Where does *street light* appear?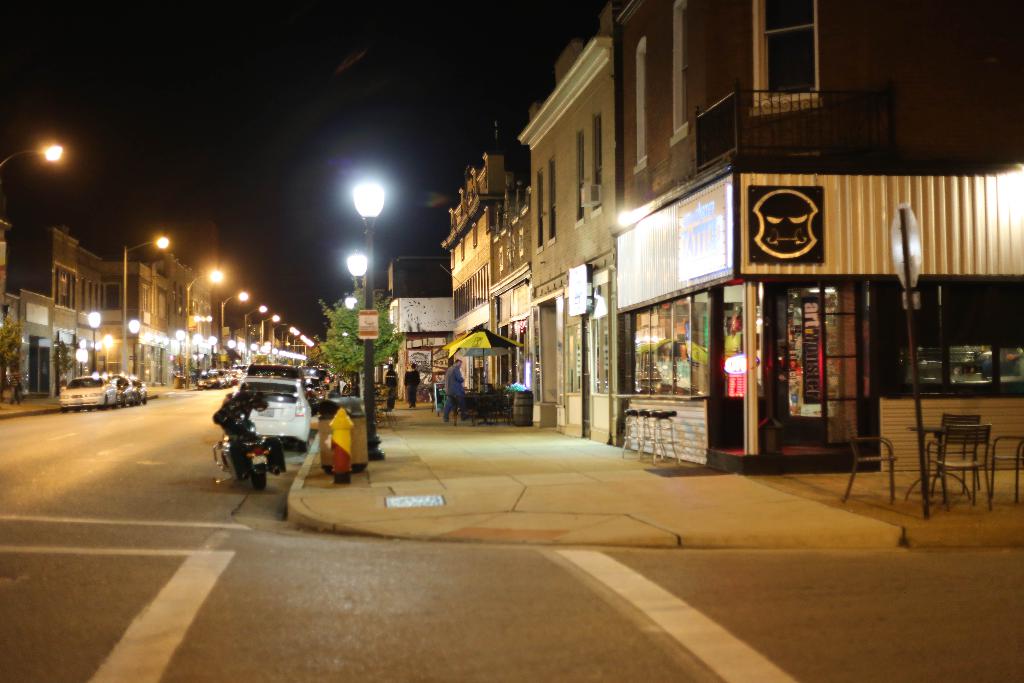
Appears at BBox(126, 316, 140, 374).
